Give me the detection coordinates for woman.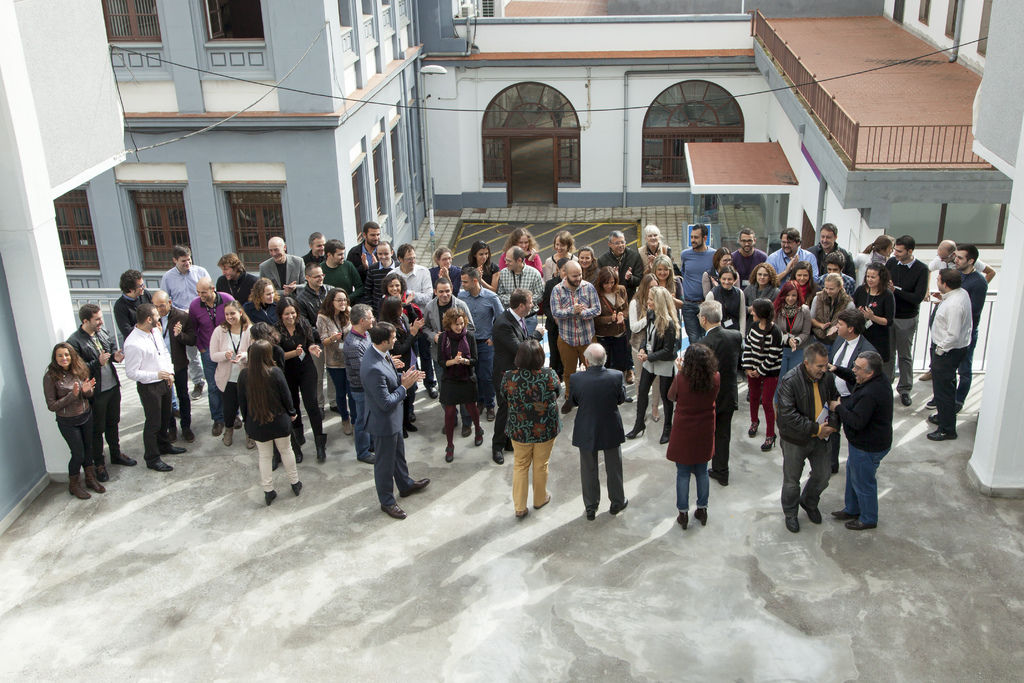
box=[810, 272, 852, 359].
